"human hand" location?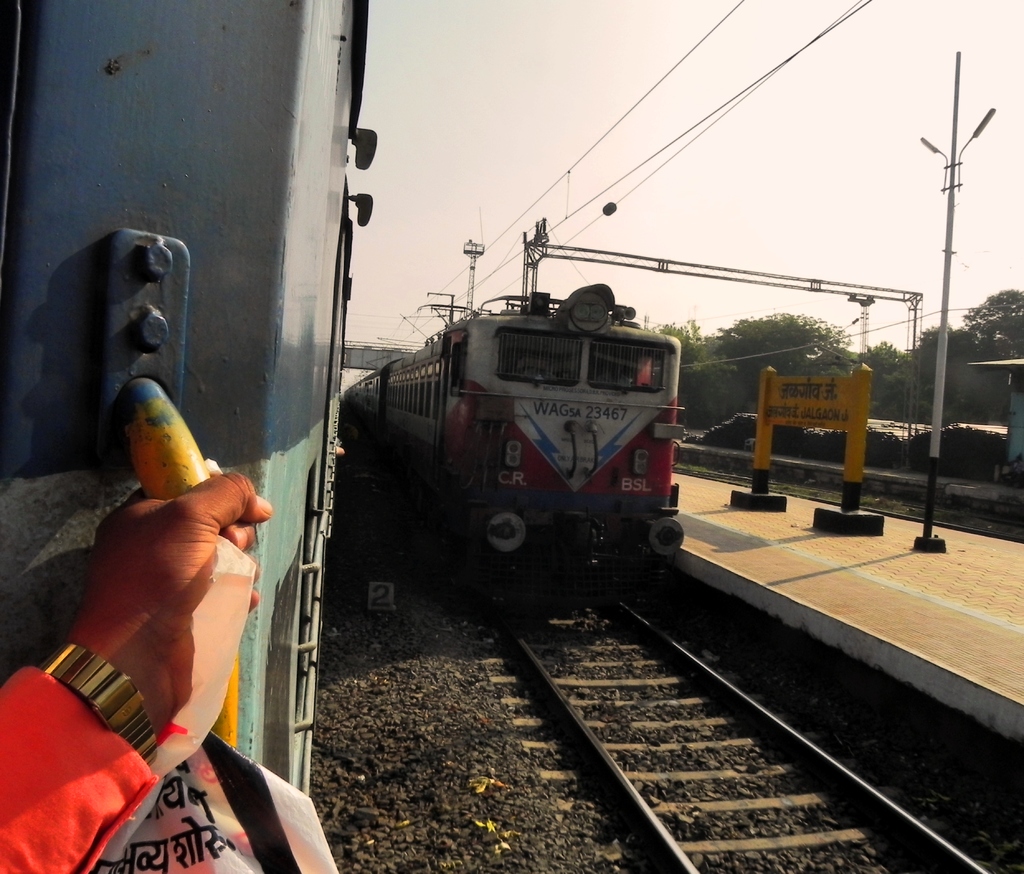
box(49, 460, 276, 786)
